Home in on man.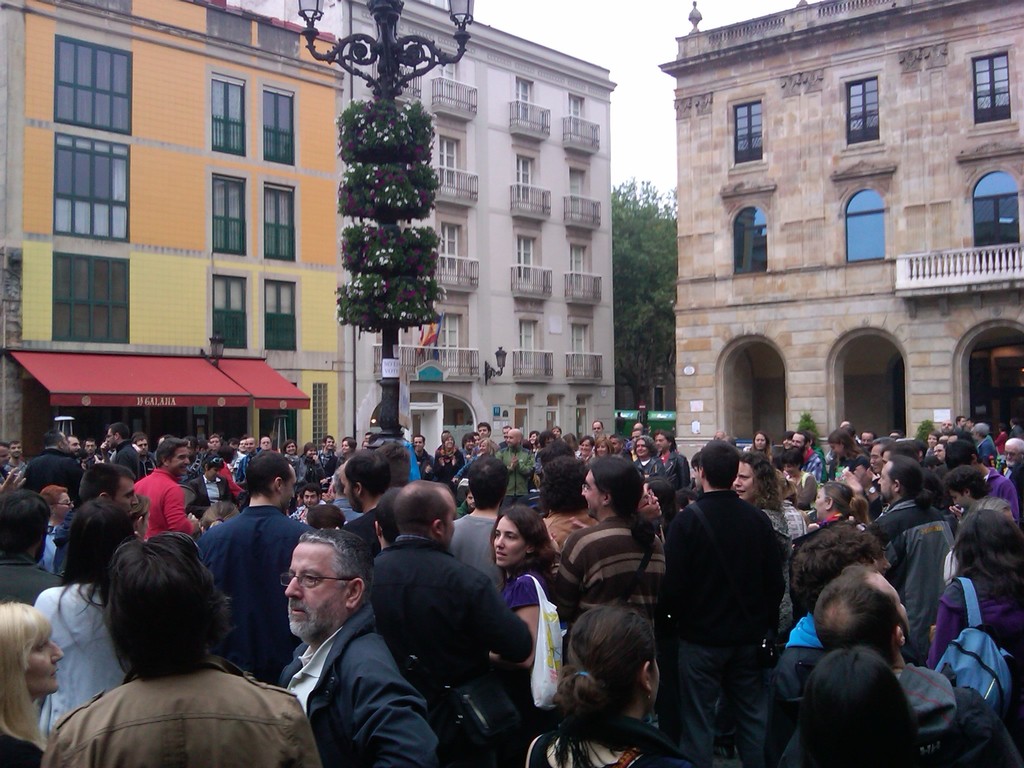
Homed in at <region>365, 479, 535, 767</region>.
